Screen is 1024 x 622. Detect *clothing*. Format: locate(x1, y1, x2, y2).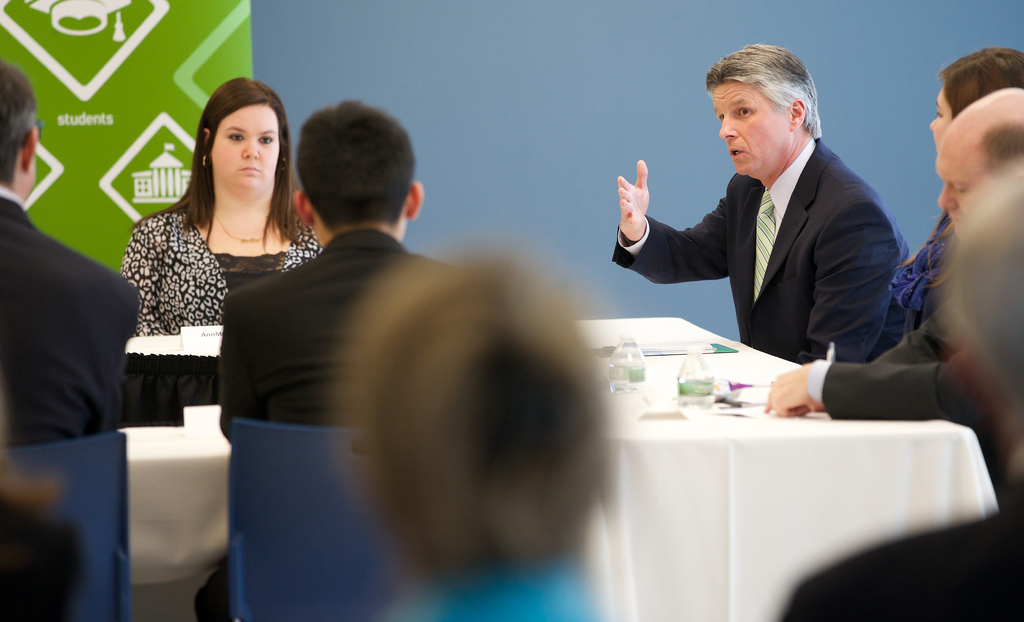
locate(868, 207, 961, 358).
